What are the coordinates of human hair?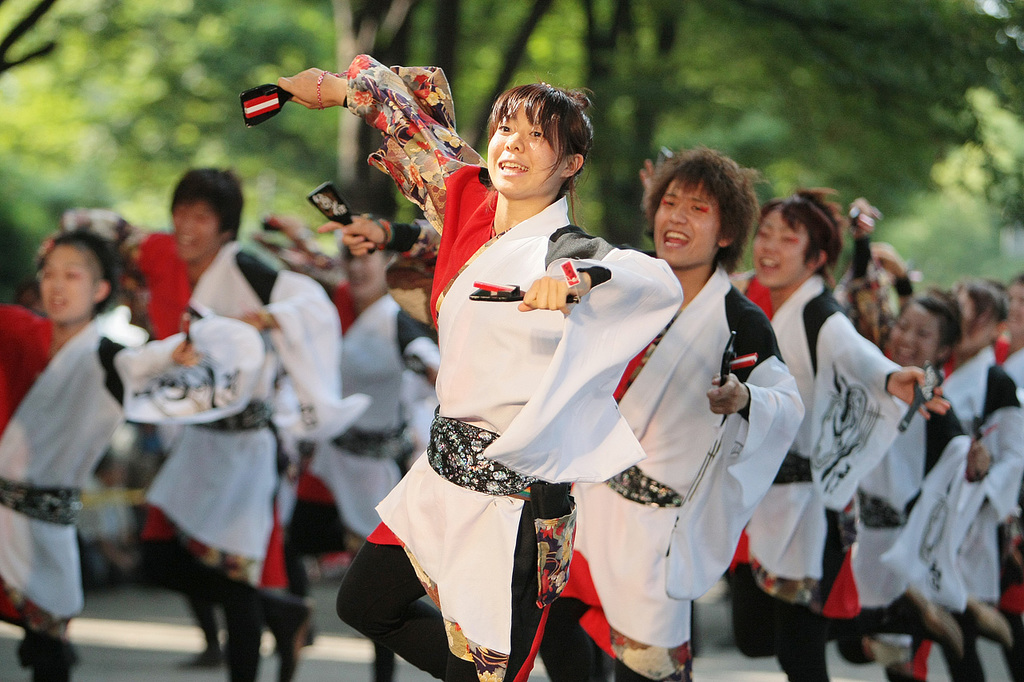
756 187 850 286.
